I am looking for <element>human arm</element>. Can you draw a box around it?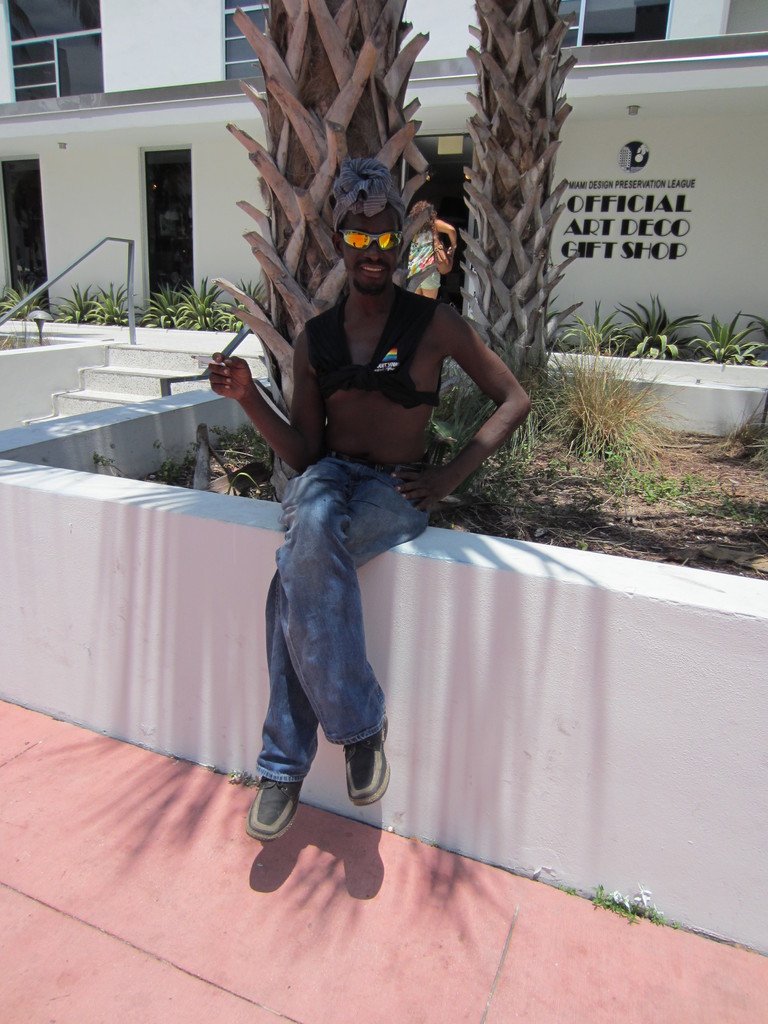
Sure, the bounding box is (left=405, top=294, right=539, bottom=542).
